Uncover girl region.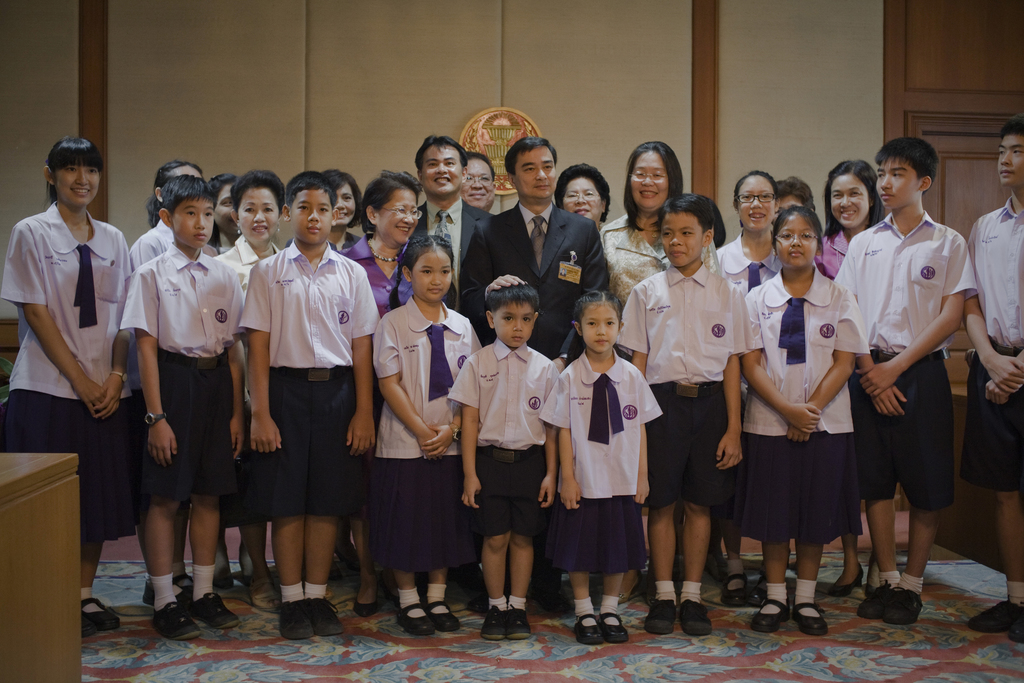
Uncovered: bbox=(715, 168, 816, 604).
